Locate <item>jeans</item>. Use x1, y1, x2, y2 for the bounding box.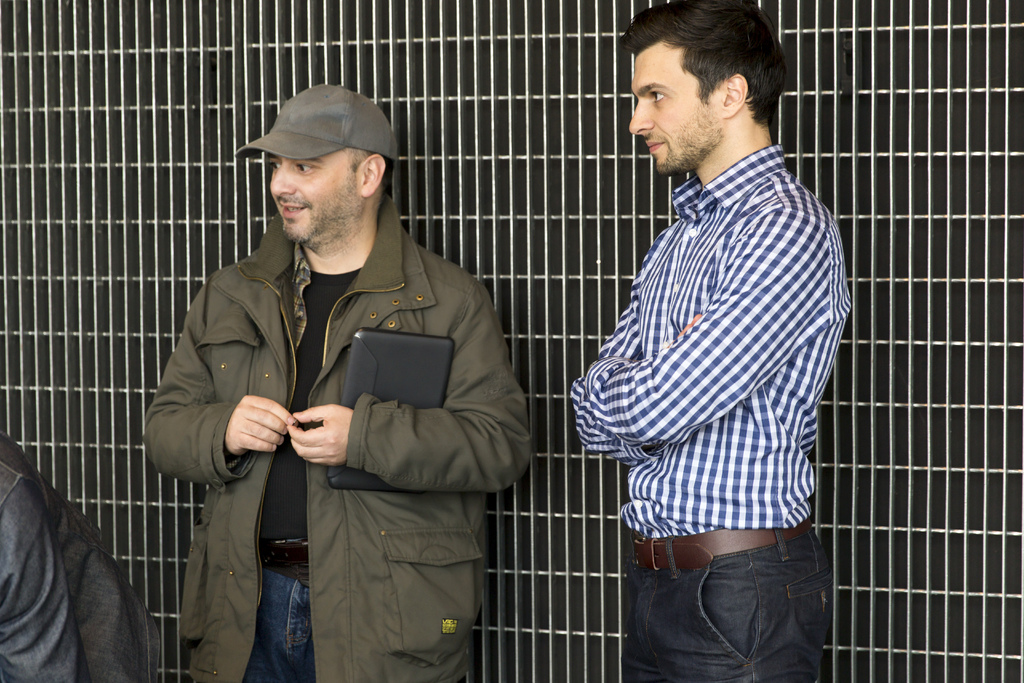
244, 573, 309, 677.
